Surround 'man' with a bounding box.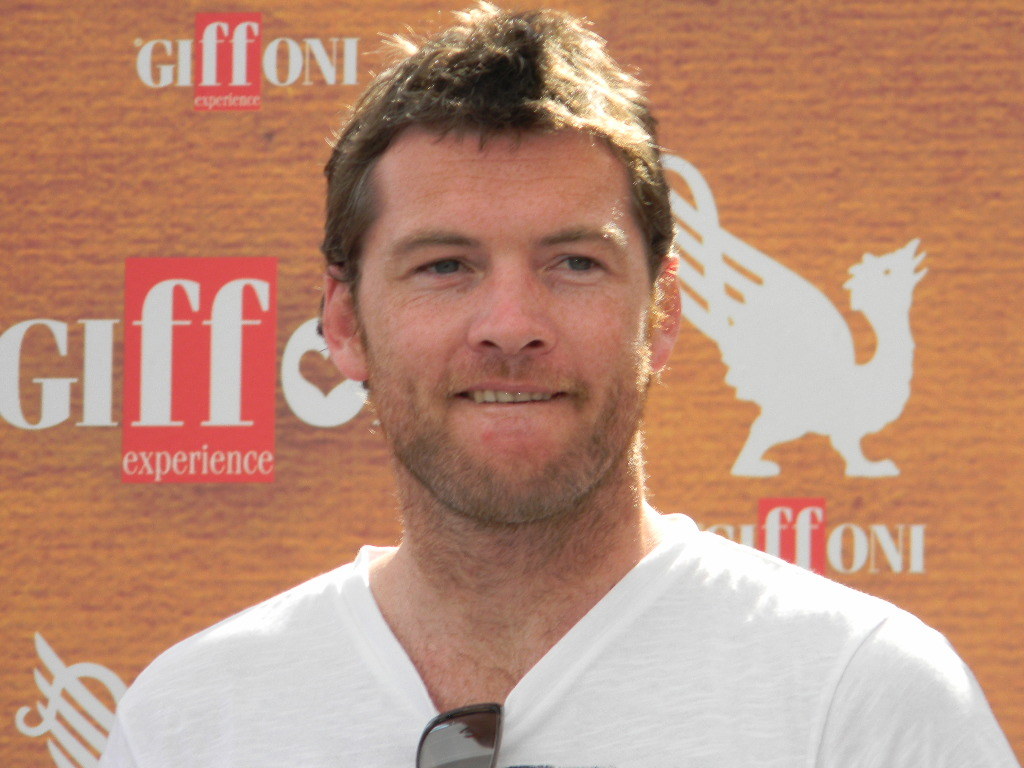
x1=141, y1=22, x2=957, y2=767.
